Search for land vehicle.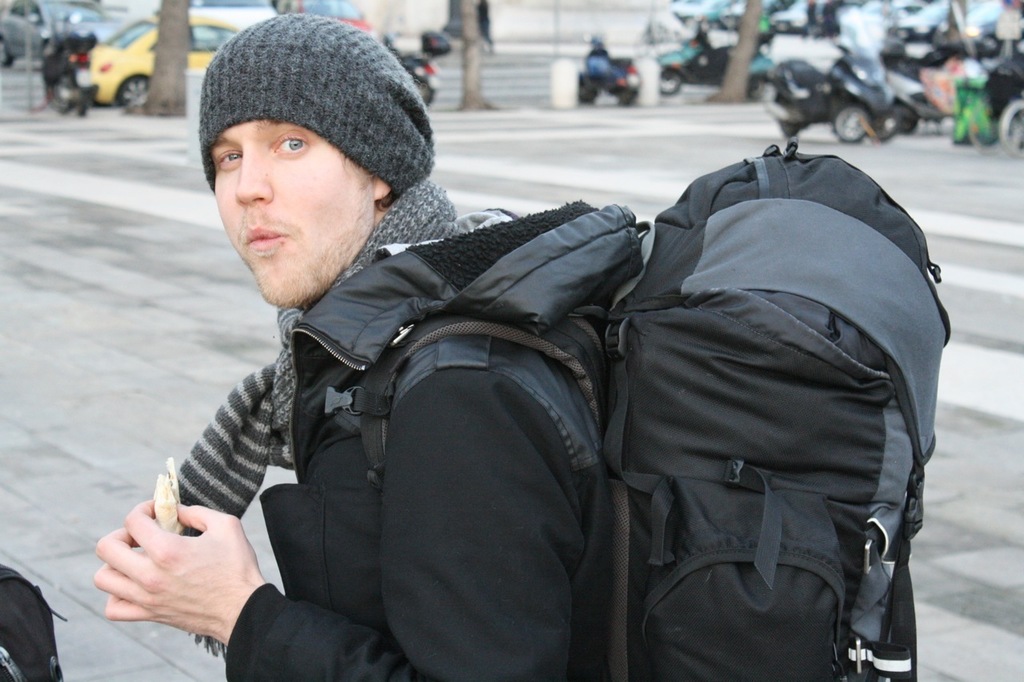
Found at <bbox>382, 30, 447, 114</bbox>.
